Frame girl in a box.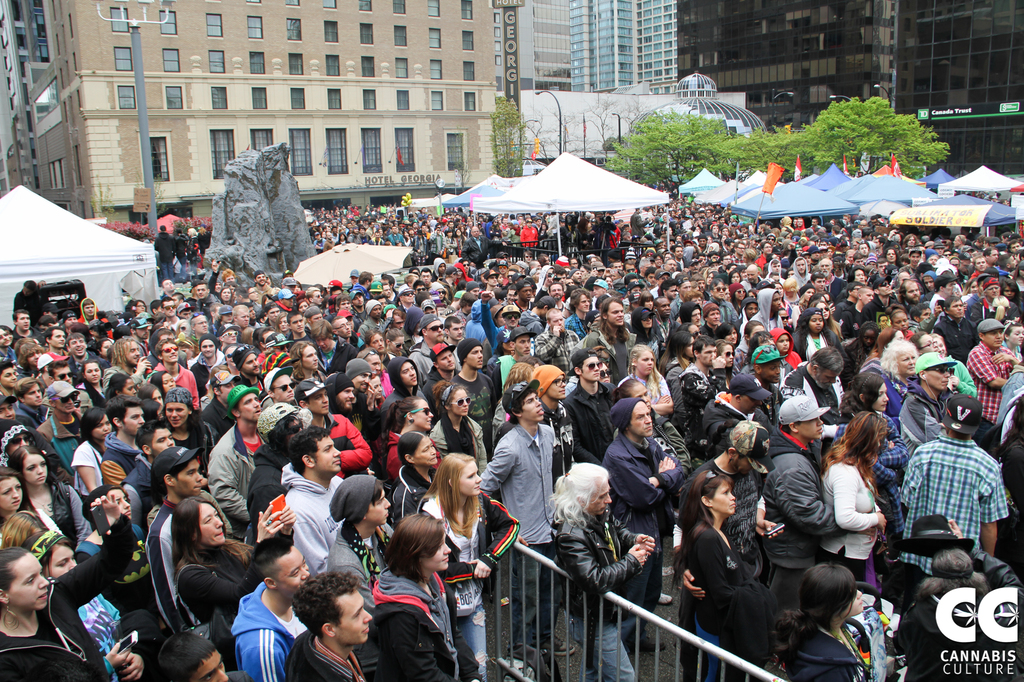
374:512:481:681.
